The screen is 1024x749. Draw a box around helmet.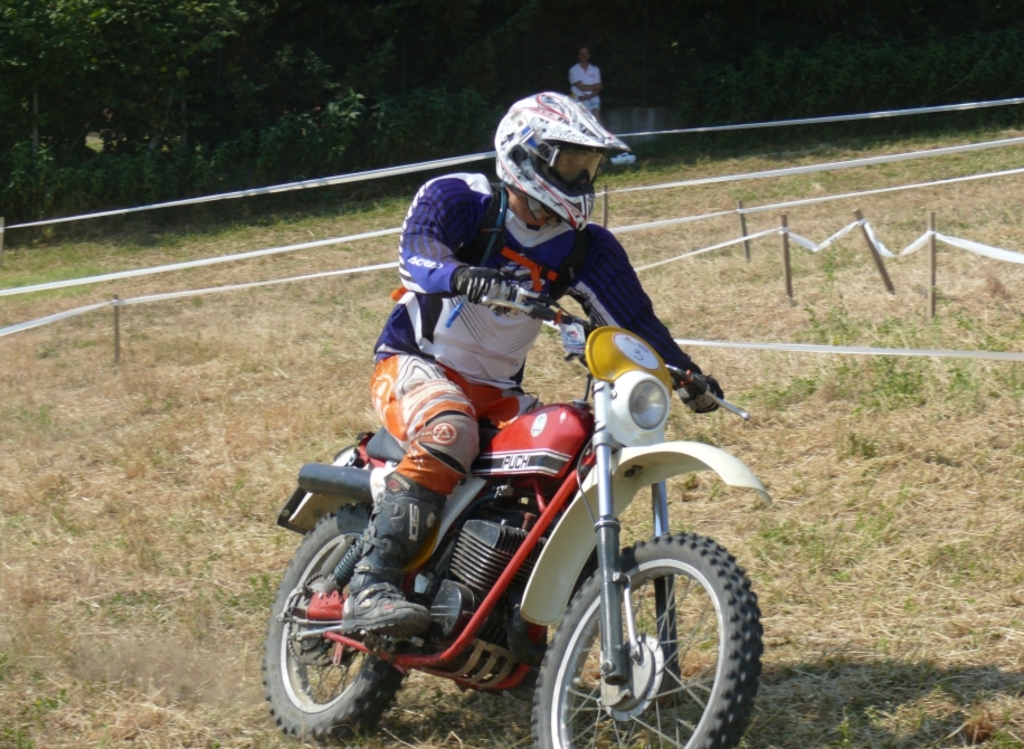
490 86 622 226.
